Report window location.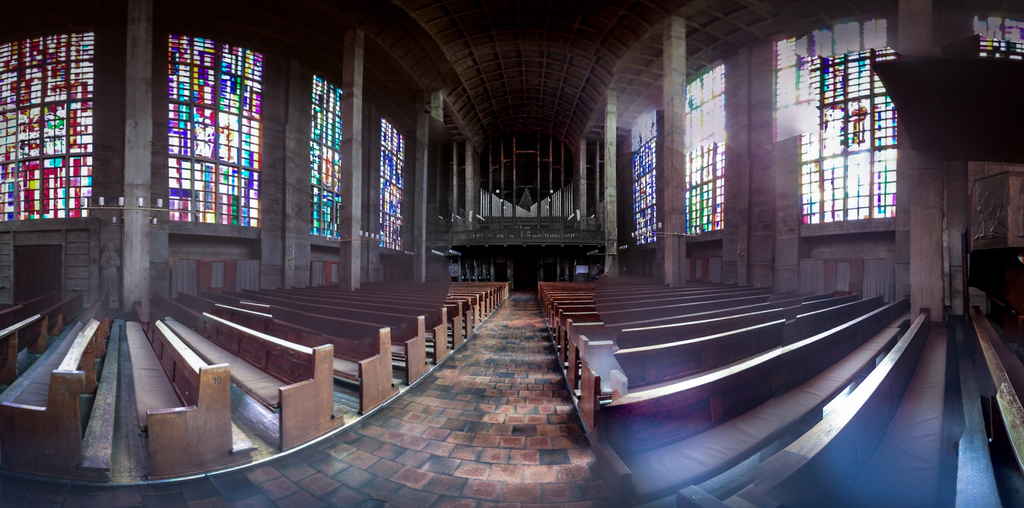
Report: pyautogui.locateOnScreen(312, 145, 349, 195).
